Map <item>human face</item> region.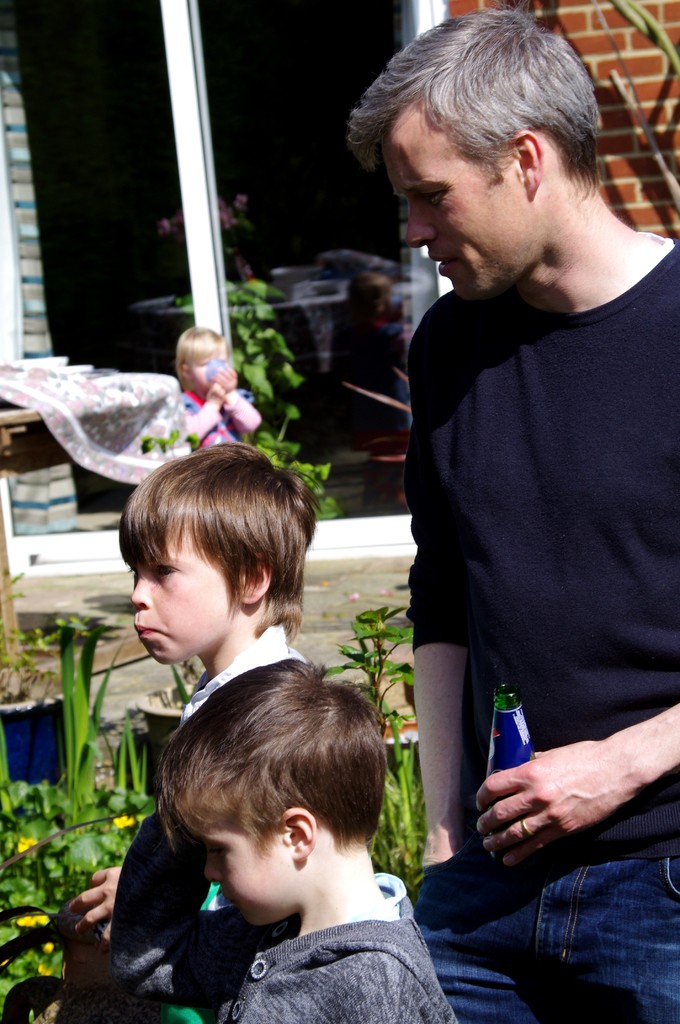
Mapped to select_region(369, 137, 527, 301).
